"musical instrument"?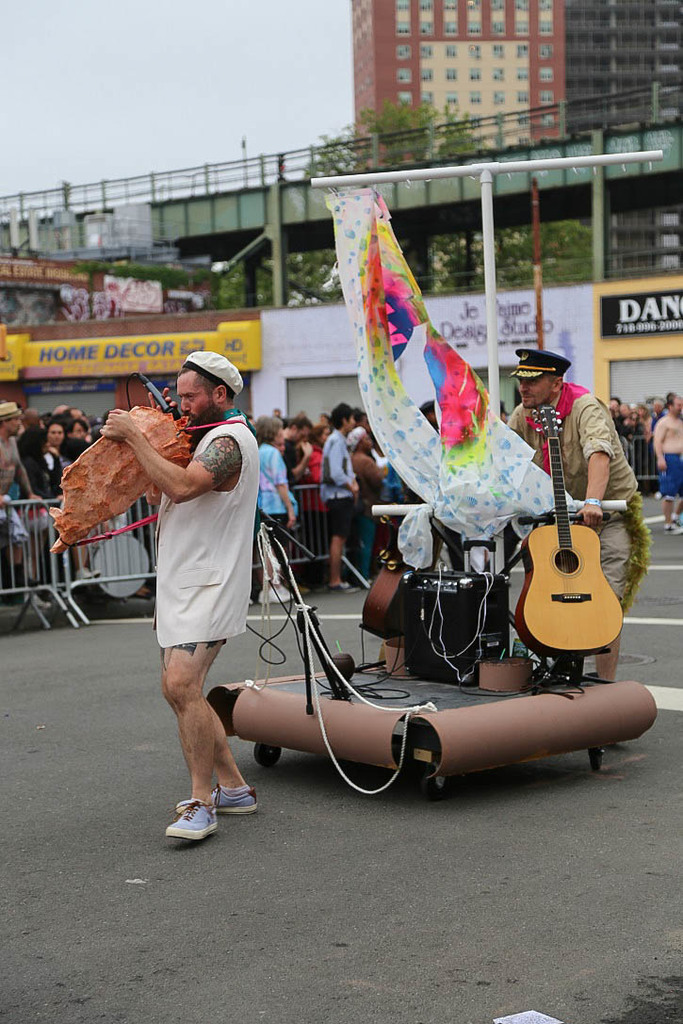
box(501, 410, 634, 669)
